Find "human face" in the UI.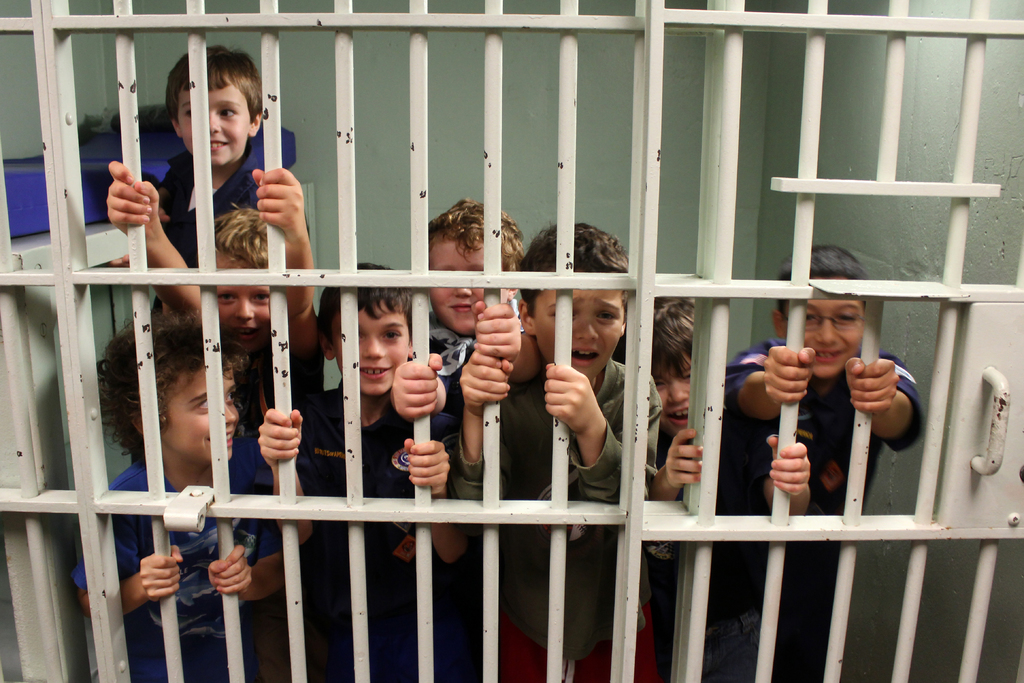
UI element at <region>335, 299, 408, 393</region>.
